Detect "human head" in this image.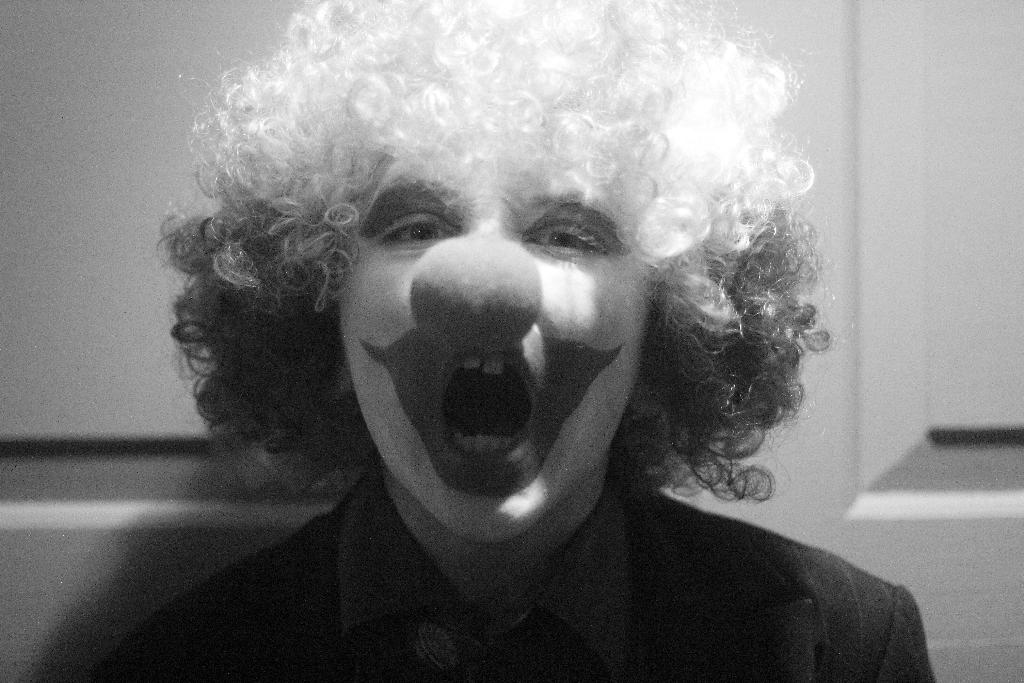
Detection: (161, 0, 859, 524).
